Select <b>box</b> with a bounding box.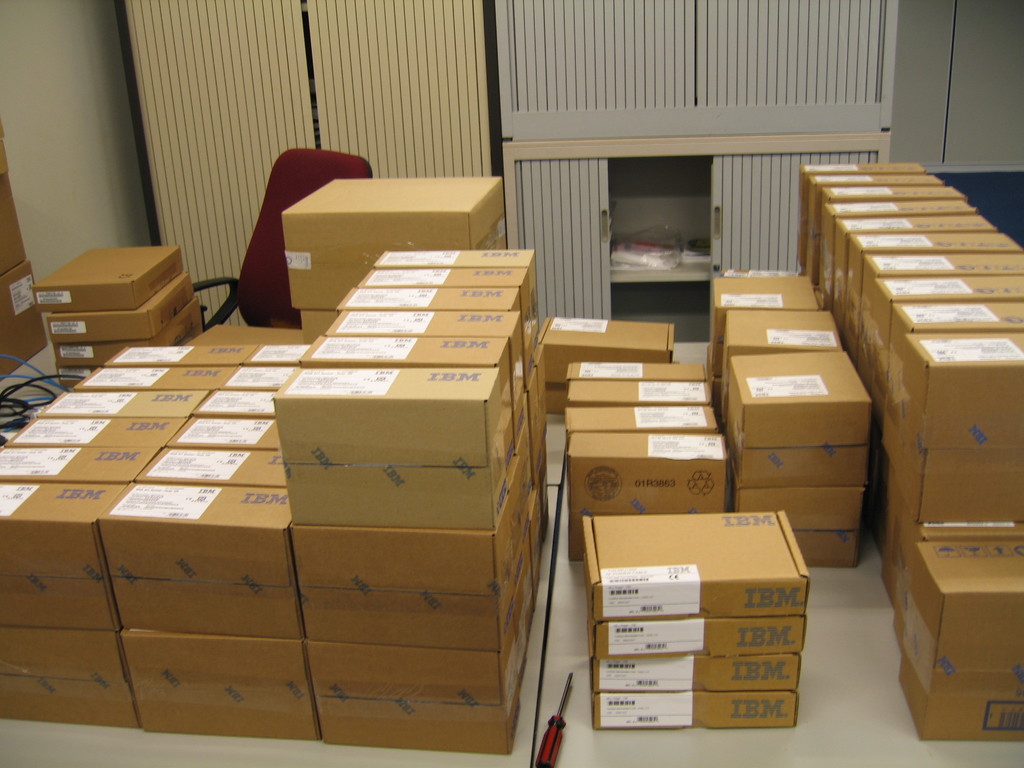
(left=47, top=304, right=205, bottom=362).
